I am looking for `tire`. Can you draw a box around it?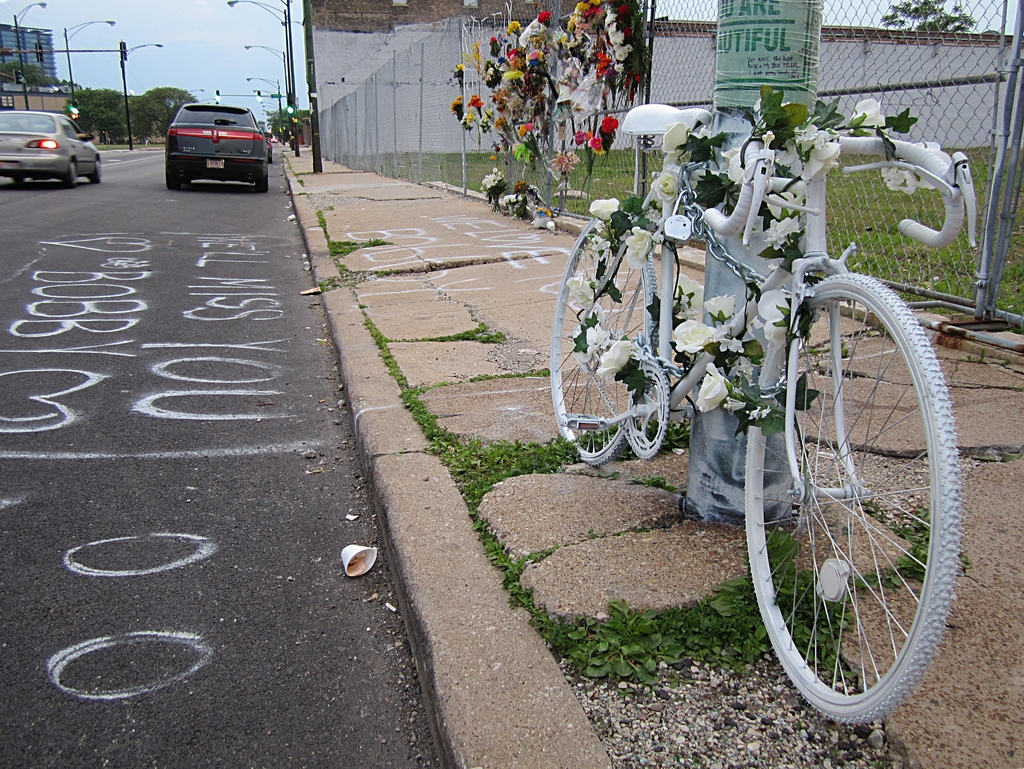
Sure, the bounding box is Rect(547, 212, 670, 462).
